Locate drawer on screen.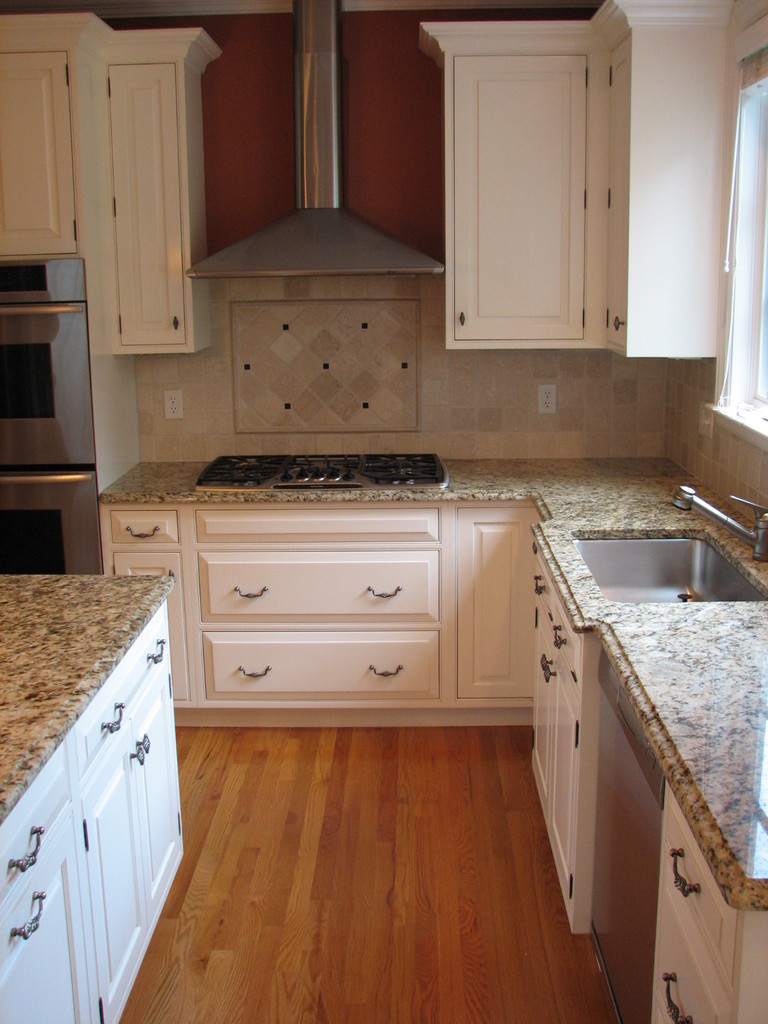
On screen at 0/806/67/972.
